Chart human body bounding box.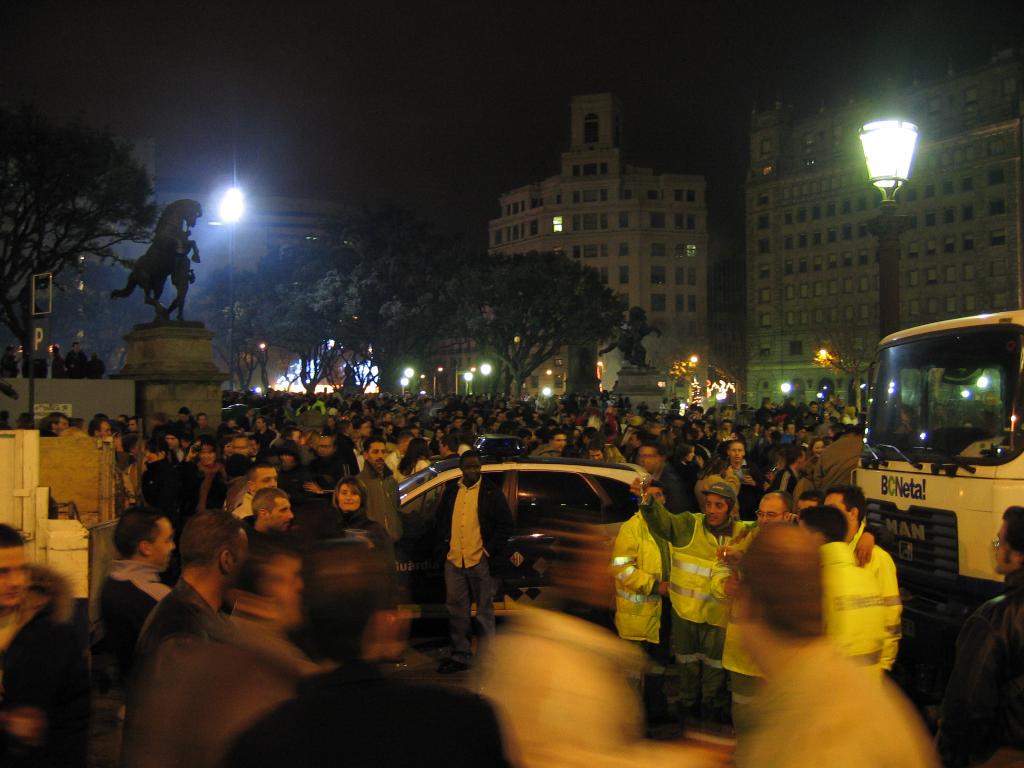
Charted: <region>355, 431, 399, 549</region>.
